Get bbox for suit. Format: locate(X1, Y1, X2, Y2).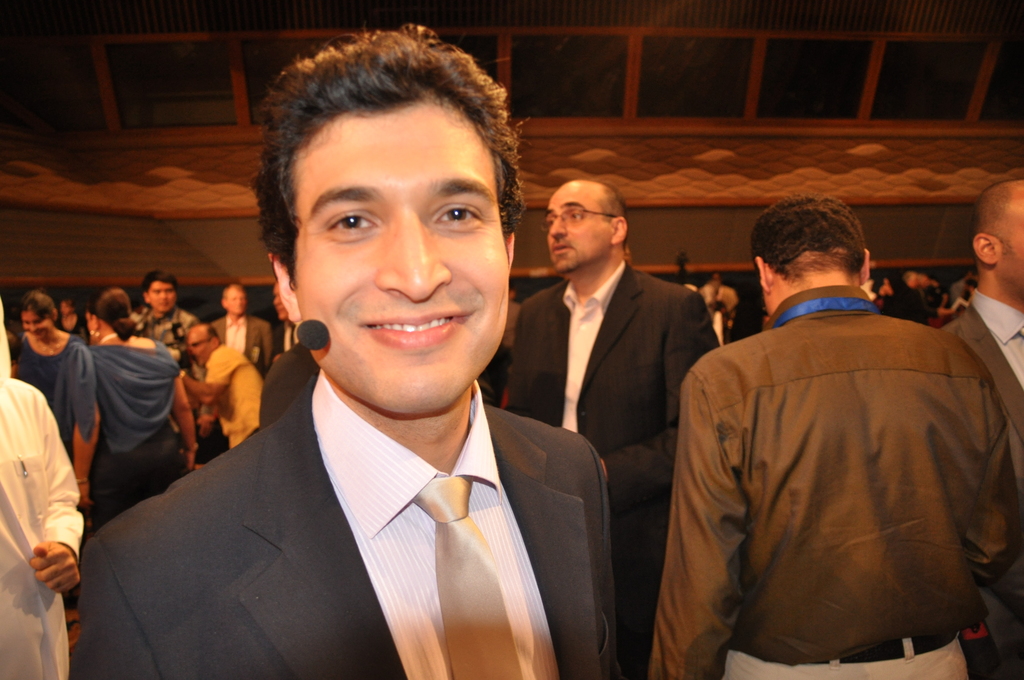
locate(209, 318, 269, 378).
